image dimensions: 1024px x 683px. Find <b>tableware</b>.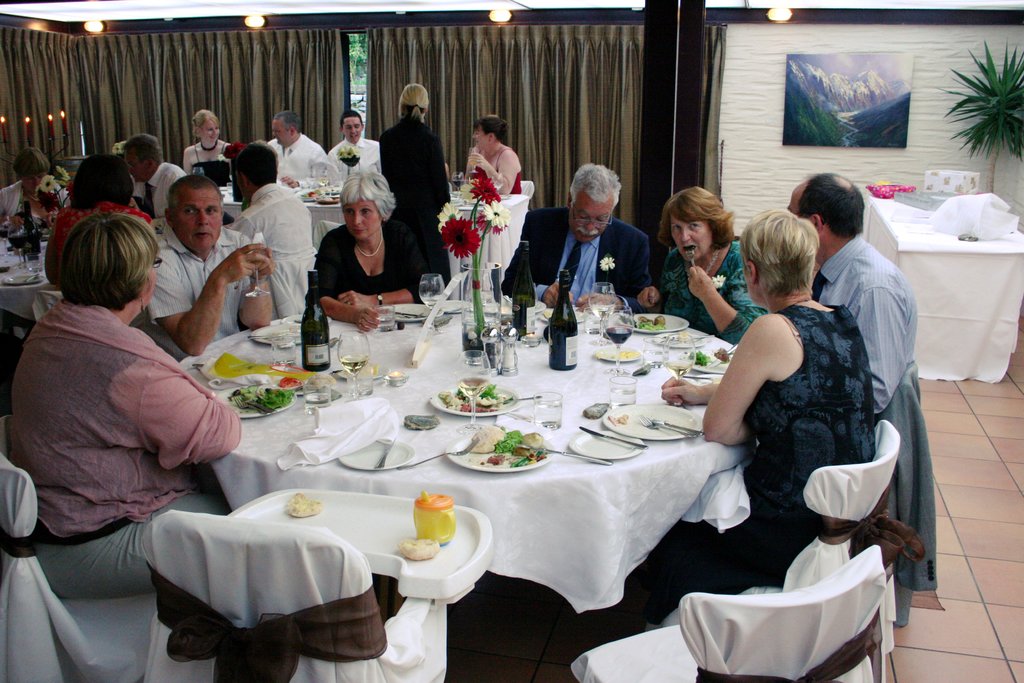
l=277, t=369, r=327, b=395.
